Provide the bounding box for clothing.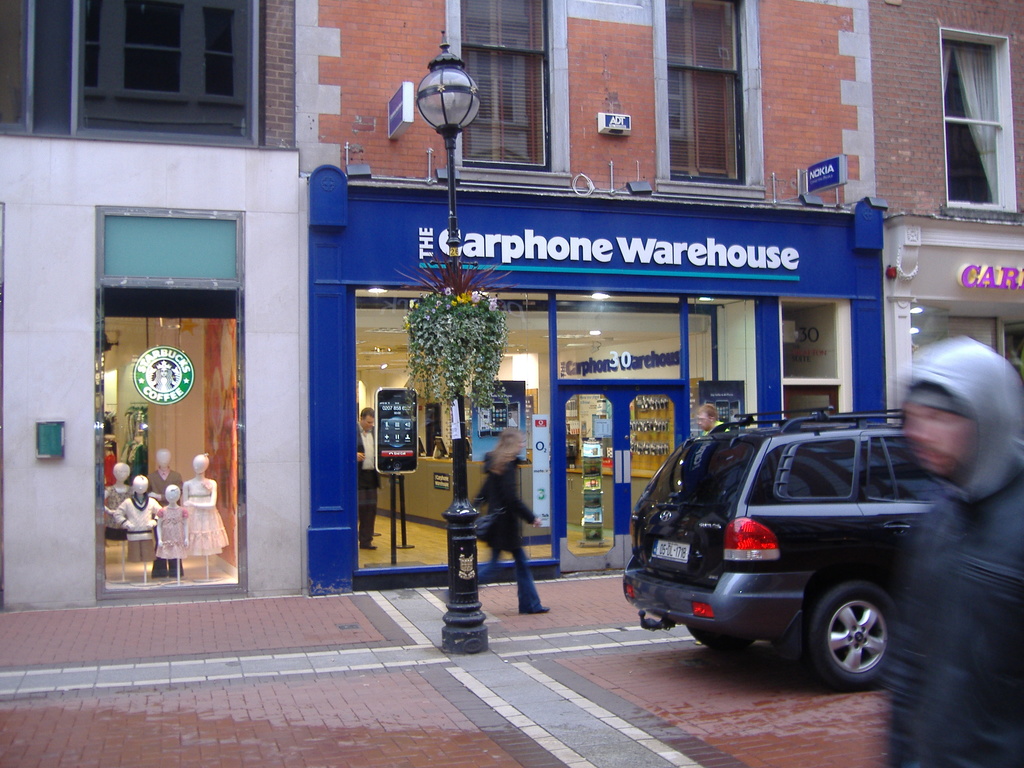
Rect(874, 440, 1023, 767).
